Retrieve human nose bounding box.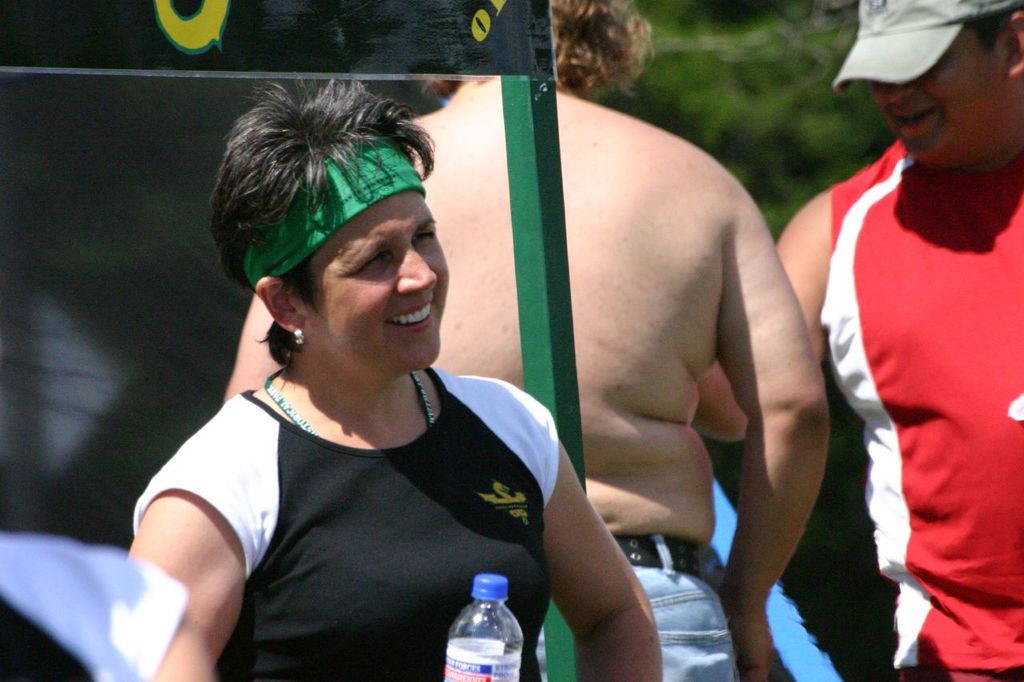
Bounding box: 394:240:438:298.
